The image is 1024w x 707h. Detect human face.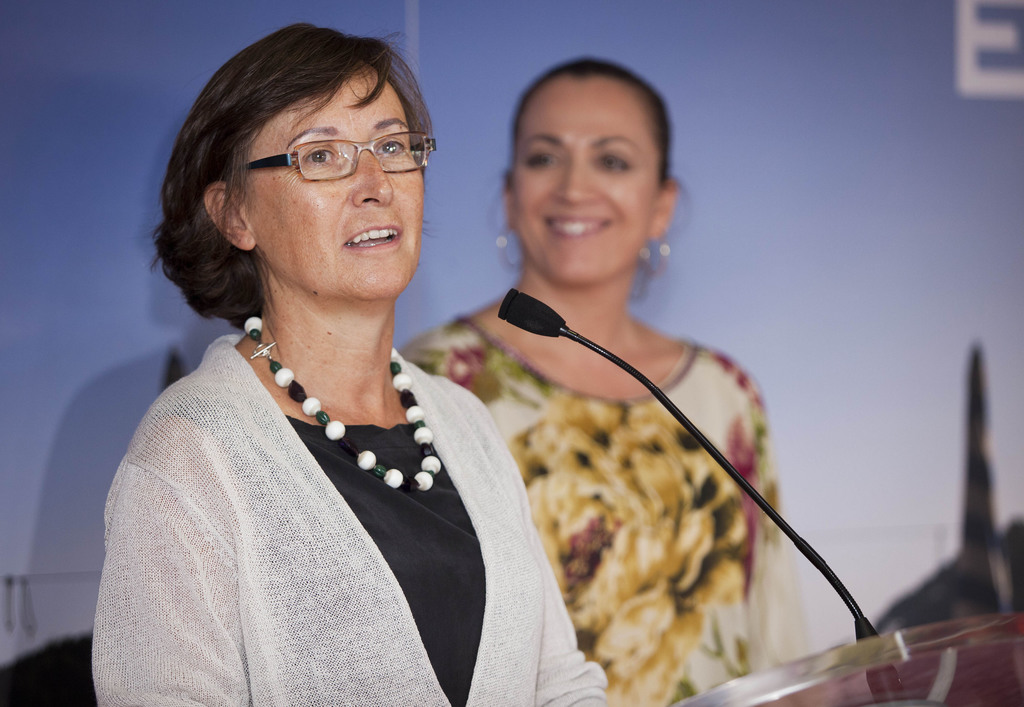
Detection: pyautogui.locateOnScreen(519, 86, 643, 290).
